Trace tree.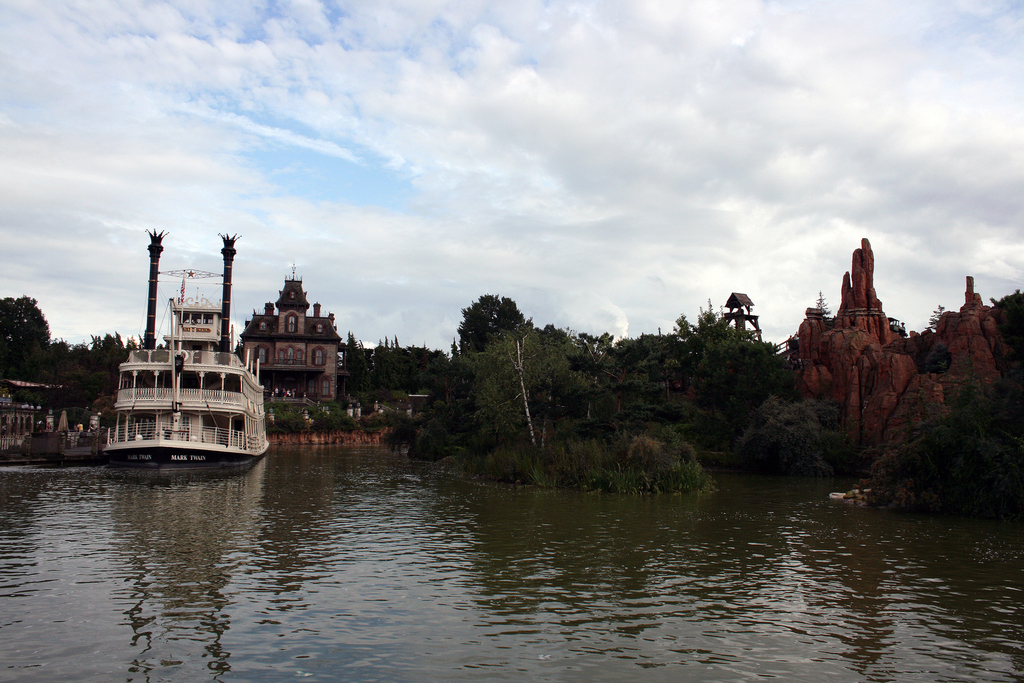
Traced to locate(922, 303, 946, 327).
